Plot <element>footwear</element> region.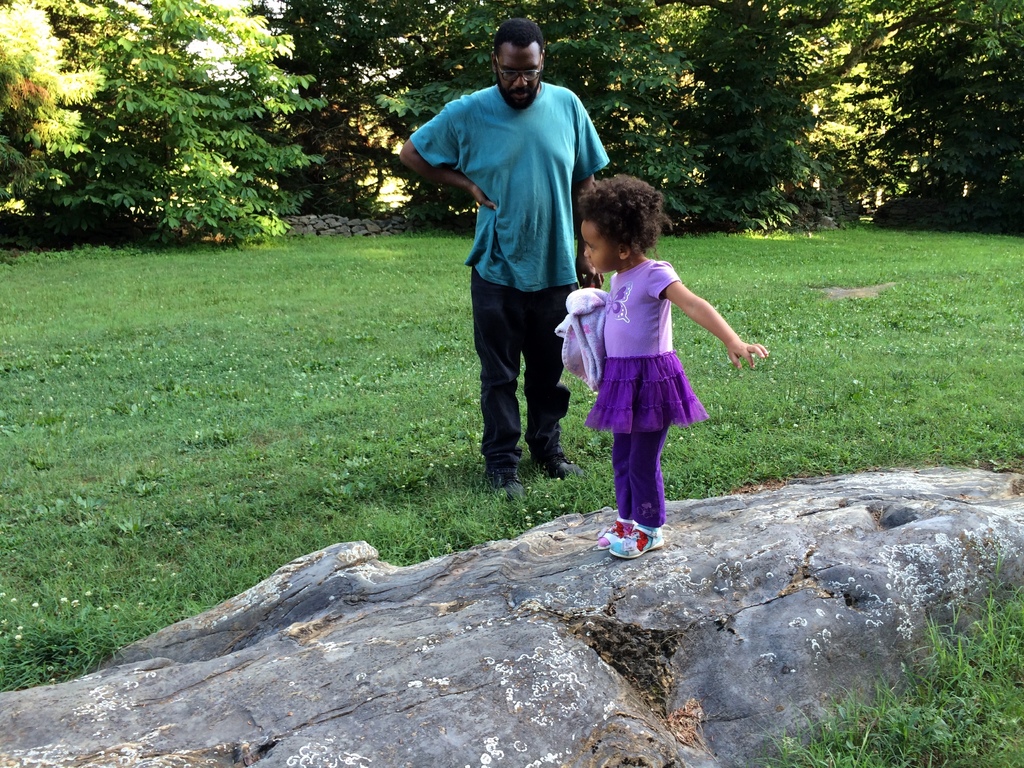
Plotted at <bbox>607, 521, 663, 559</bbox>.
